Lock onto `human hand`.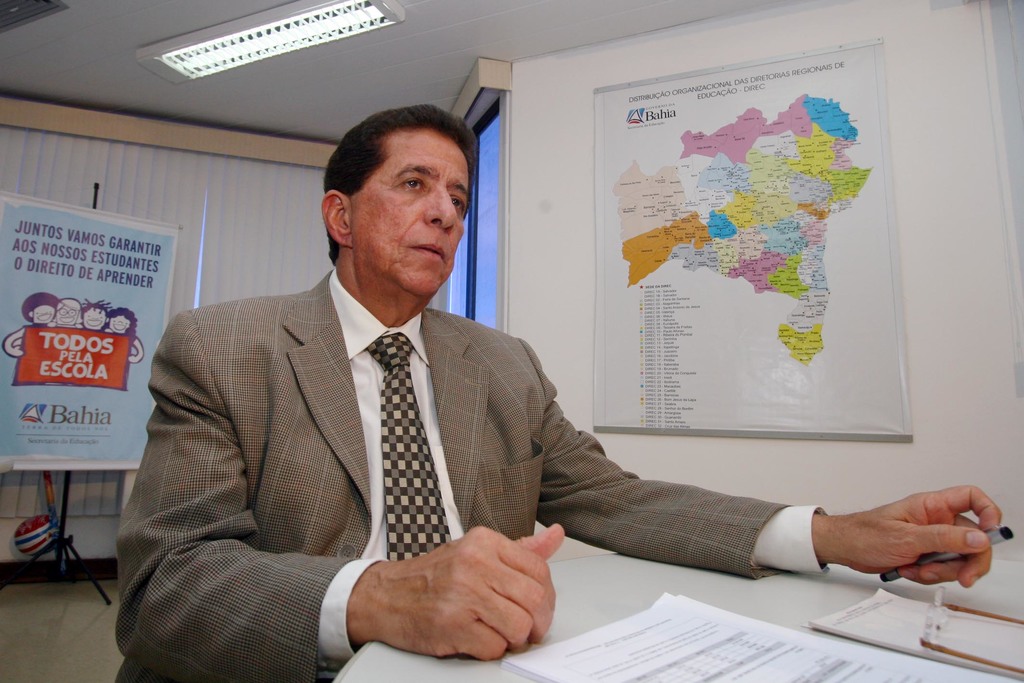
Locked: 800 480 1021 598.
